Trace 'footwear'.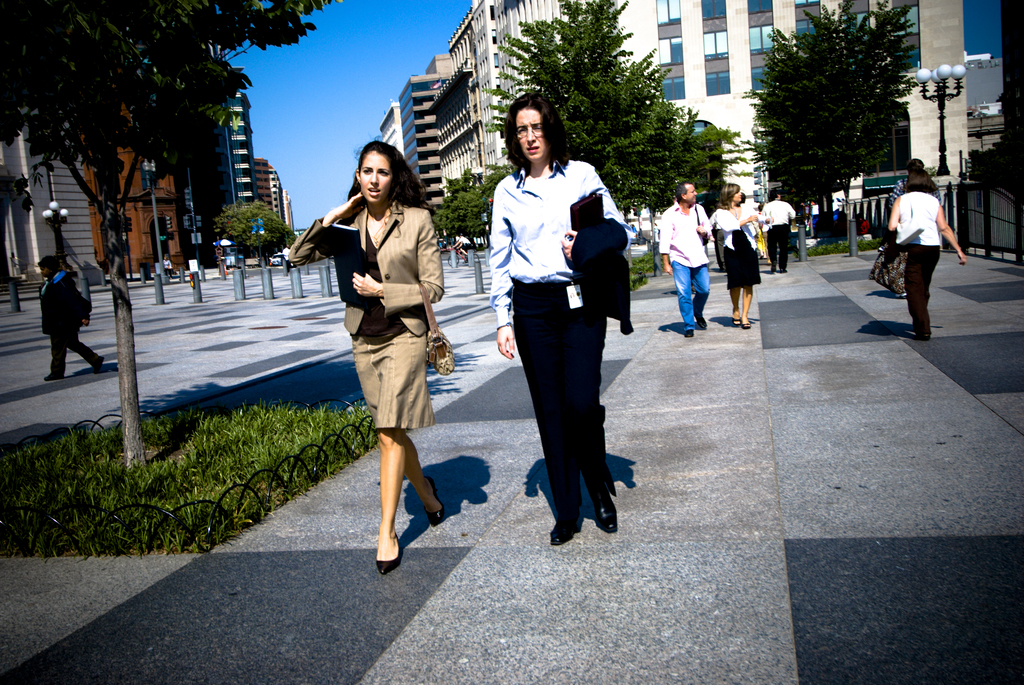
Traced to crop(733, 315, 744, 329).
